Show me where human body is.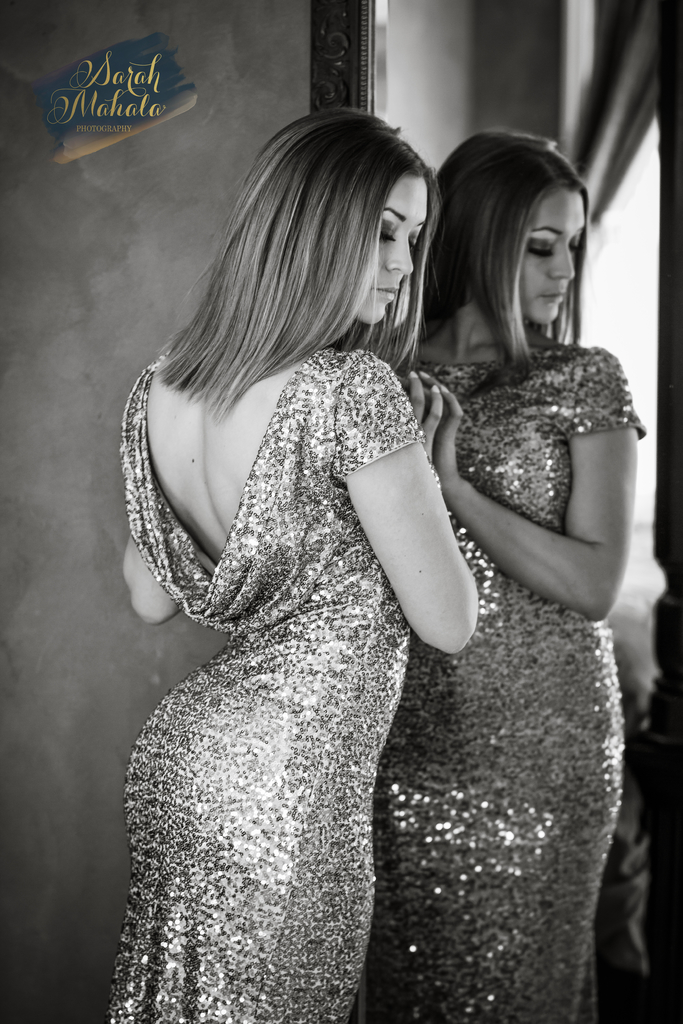
human body is at region(107, 102, 479, 1023).
